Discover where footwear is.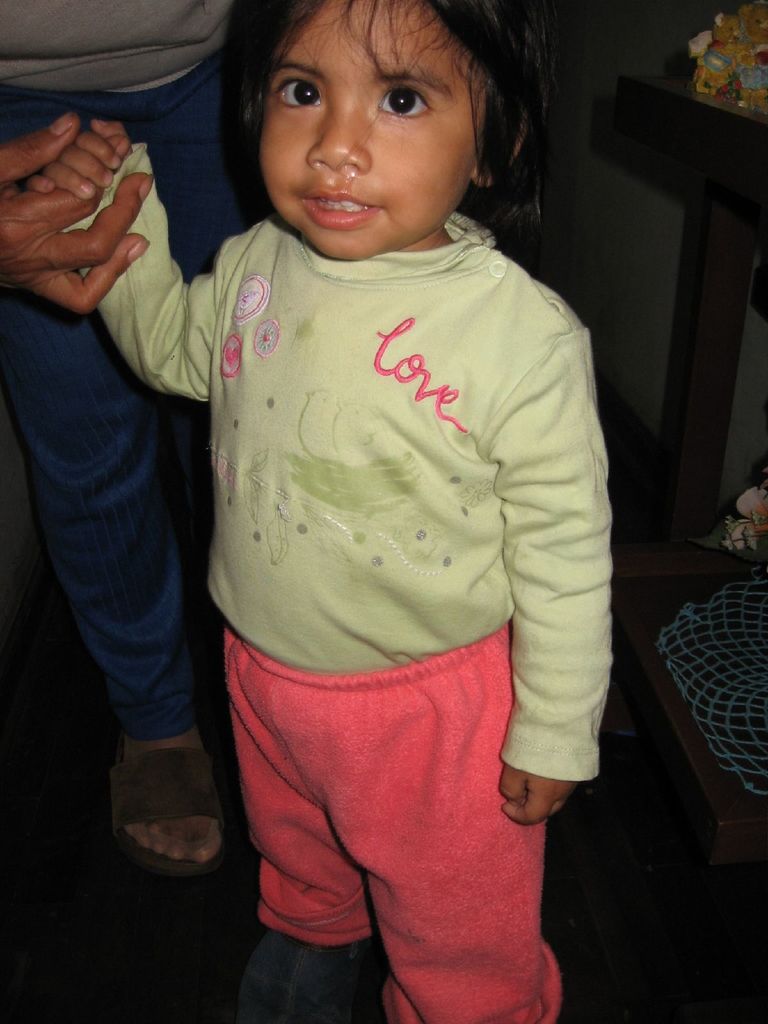
Discovered at (x1=89, y1=713, x2=223, y2=906).
